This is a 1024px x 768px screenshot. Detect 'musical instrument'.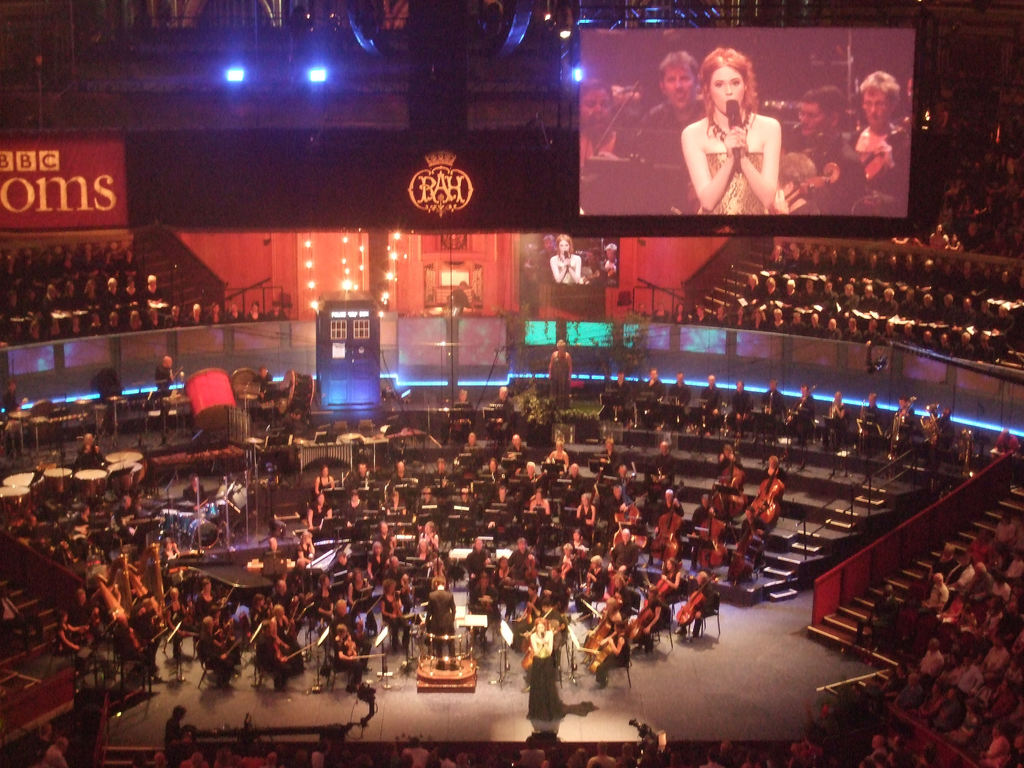
rect(724, 513, 773, 577).
